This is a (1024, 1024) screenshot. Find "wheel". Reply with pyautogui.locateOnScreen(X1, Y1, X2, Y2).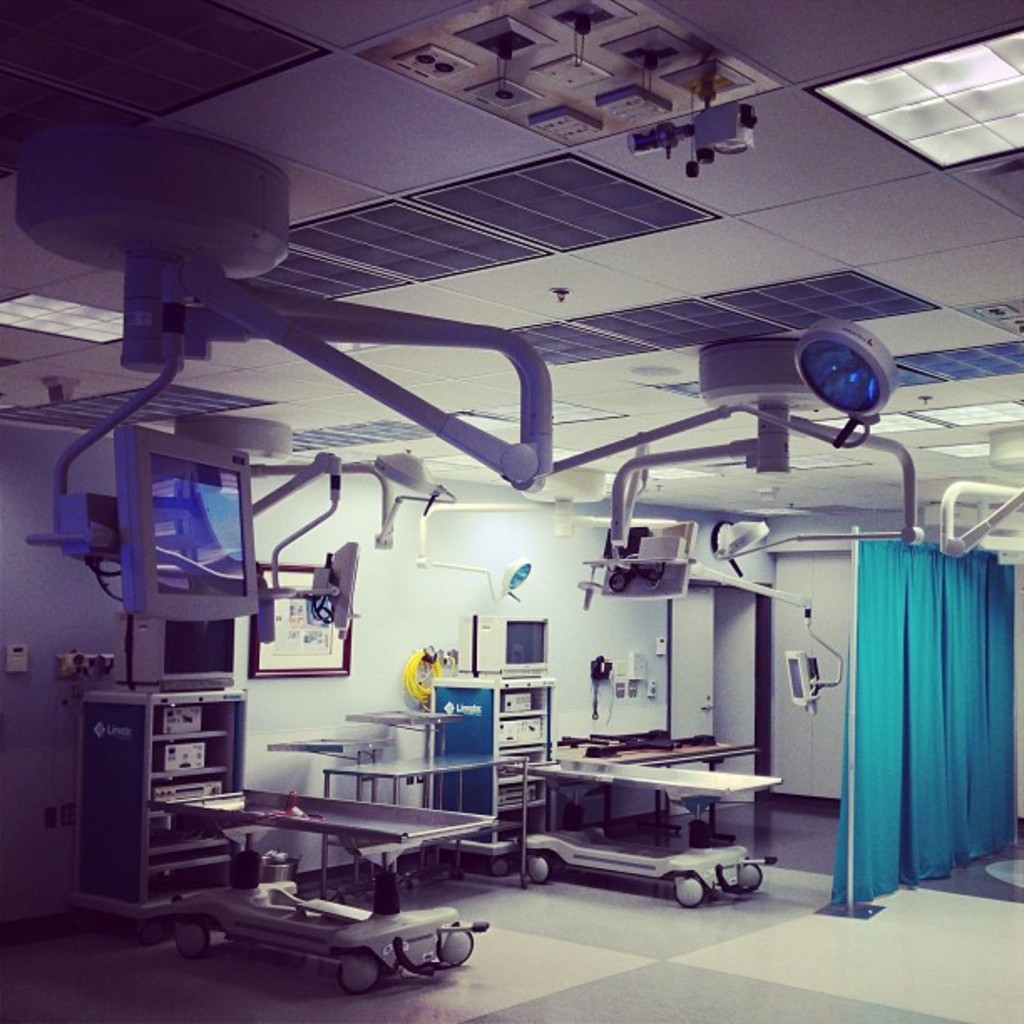
pyautogui.locateOnScreen(430, 925, 474, 967).
